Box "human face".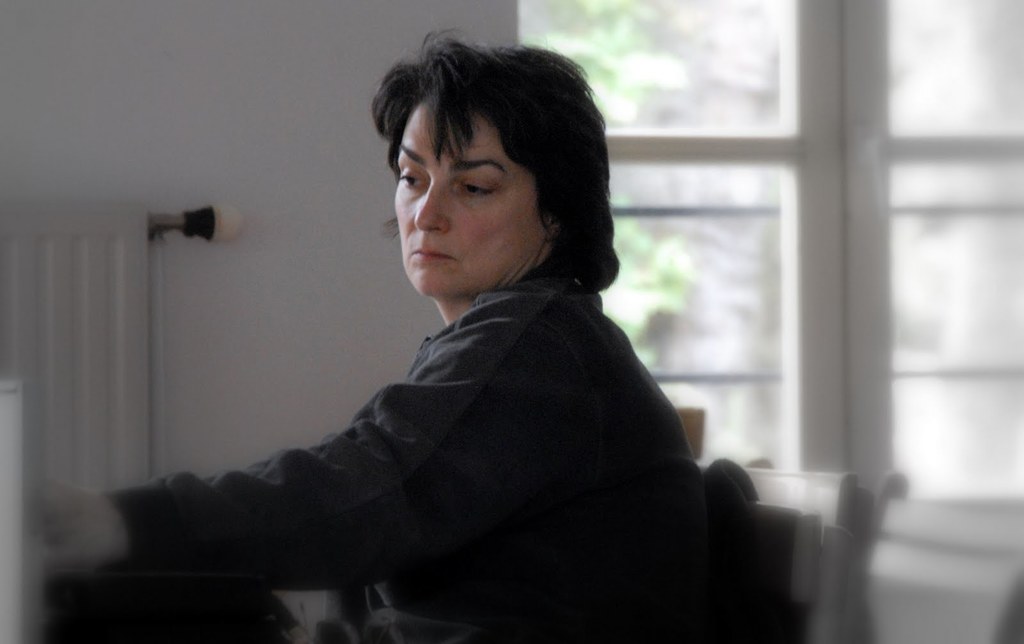
select_region(390, 100, 552, 304).
